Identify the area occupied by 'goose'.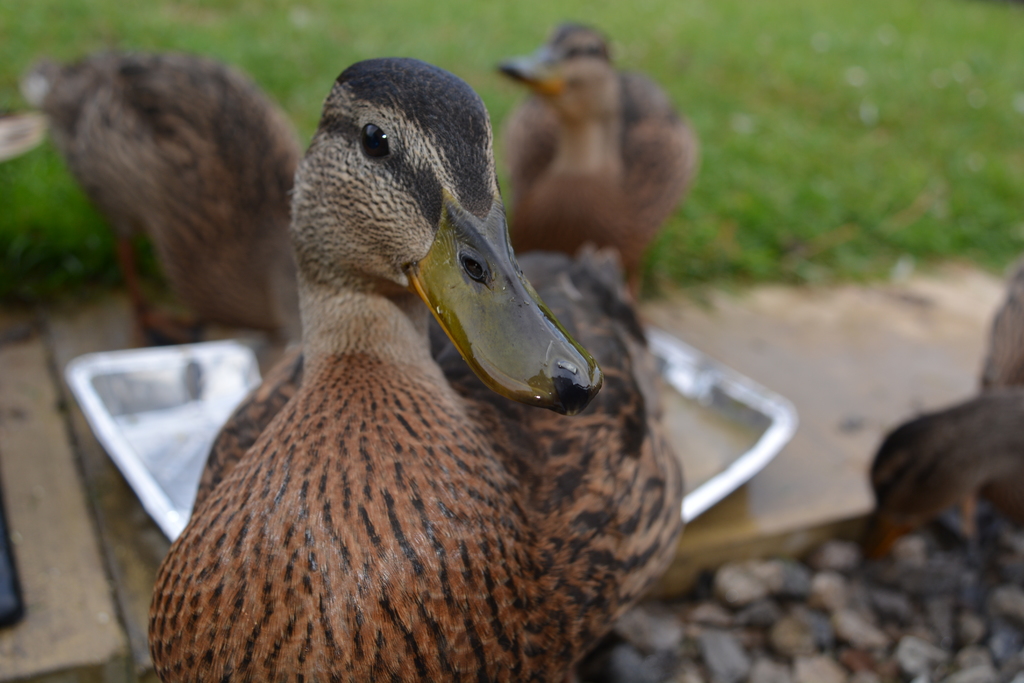
Area: <box>89,52,311,346</box>.
